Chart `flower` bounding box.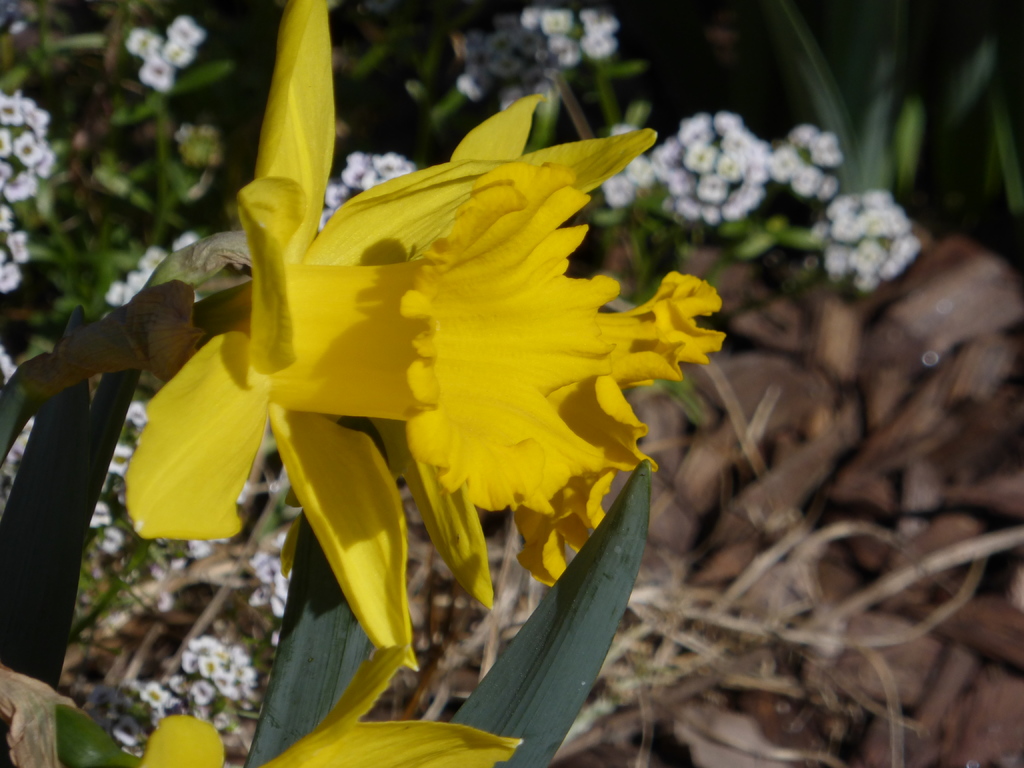
Charted: rect(142, 60, 737, 660).
